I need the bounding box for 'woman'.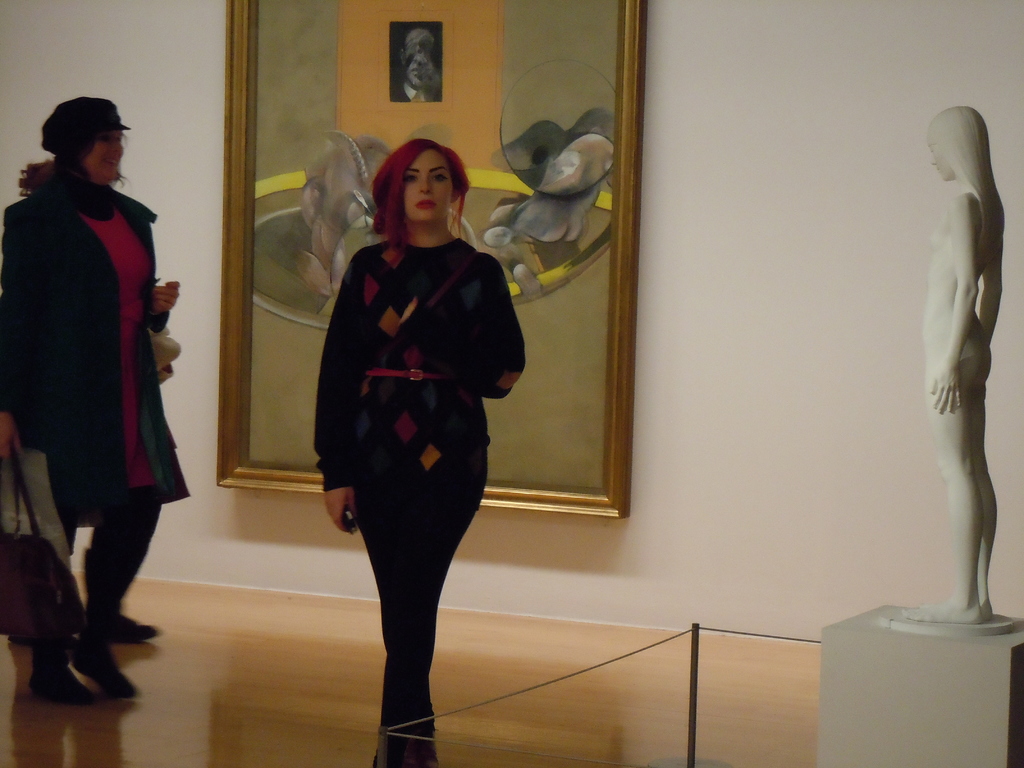
Here it is: select_region(893, 109, 1009, 625).
